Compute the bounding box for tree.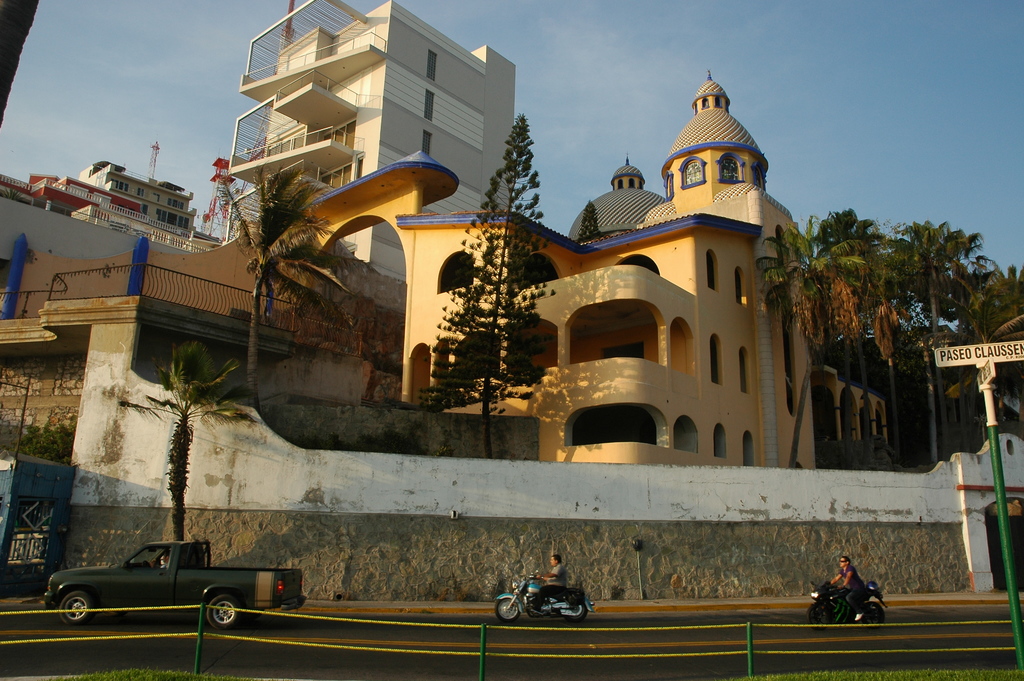
l=110, t=332, r=253, b=543.
